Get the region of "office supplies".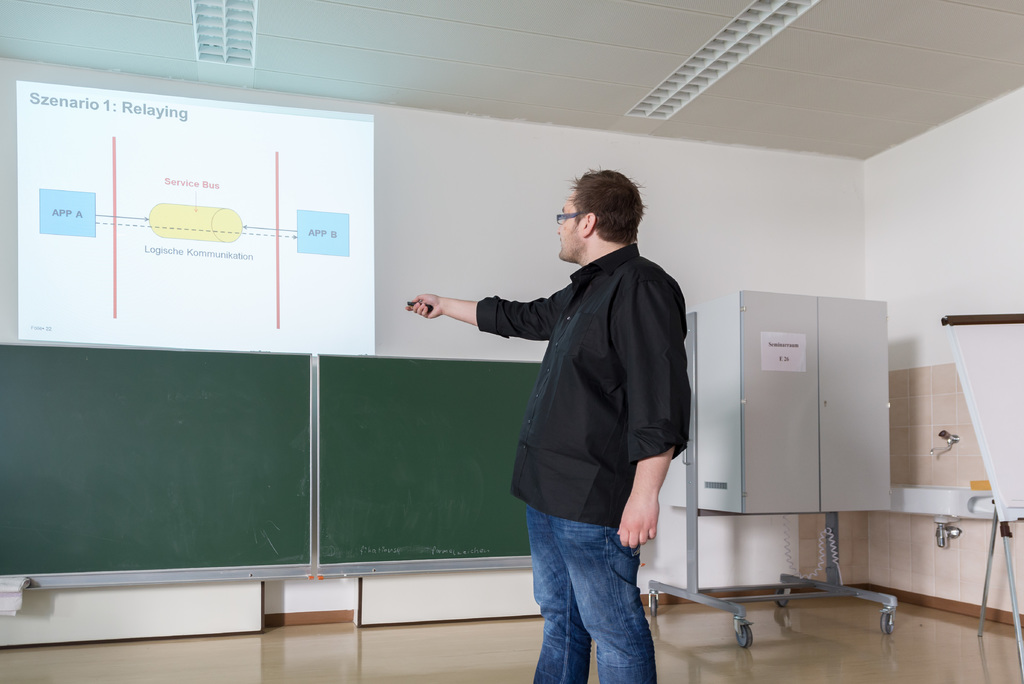
647, 505, 899, 651.
